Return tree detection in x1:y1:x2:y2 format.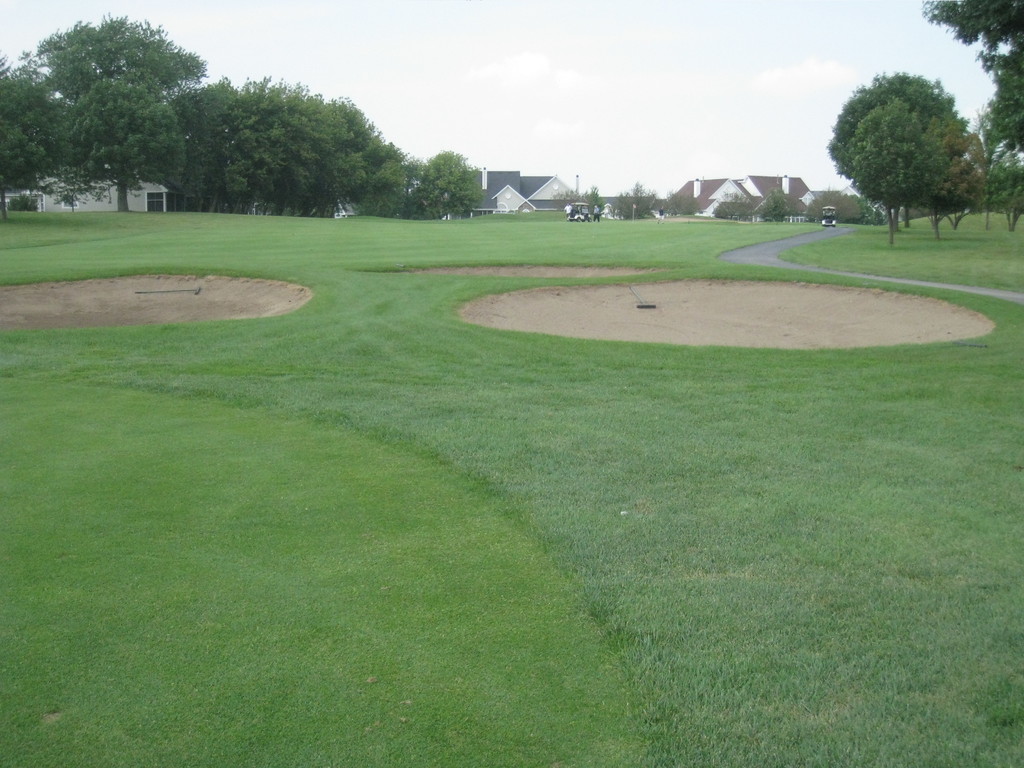
714:188:760:221.
